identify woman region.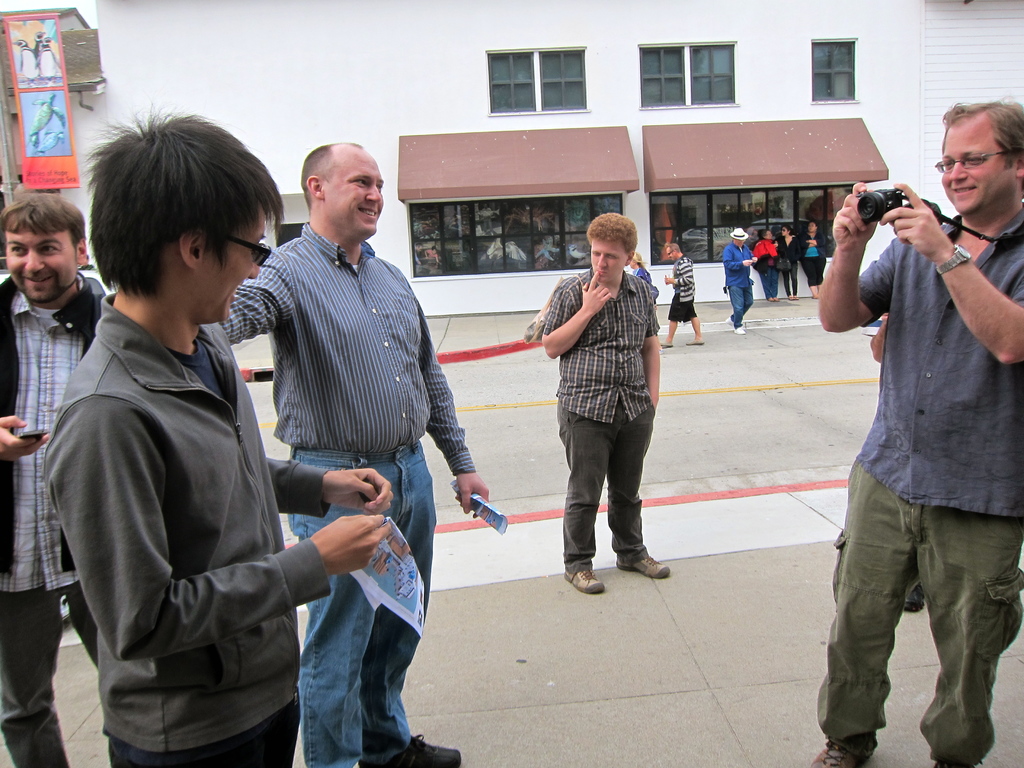
Region: (x1=752, y1=221, x2=784, y2=300).
